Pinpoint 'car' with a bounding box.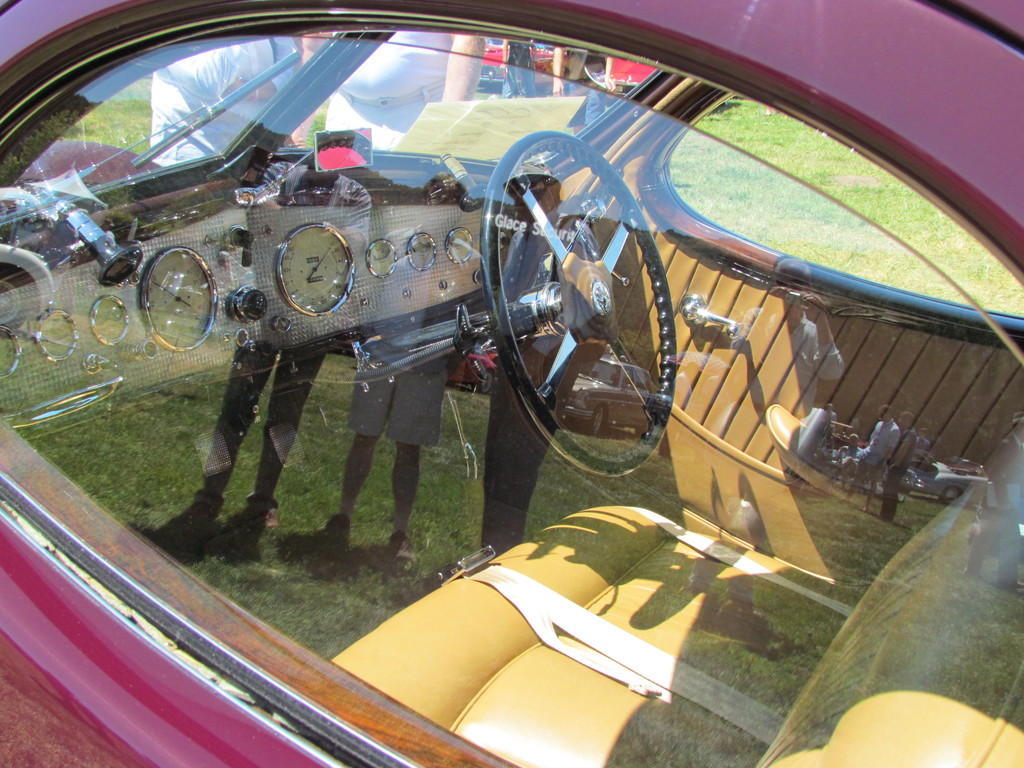
(x1=0, y1=0, x2=1023, y2=767).
